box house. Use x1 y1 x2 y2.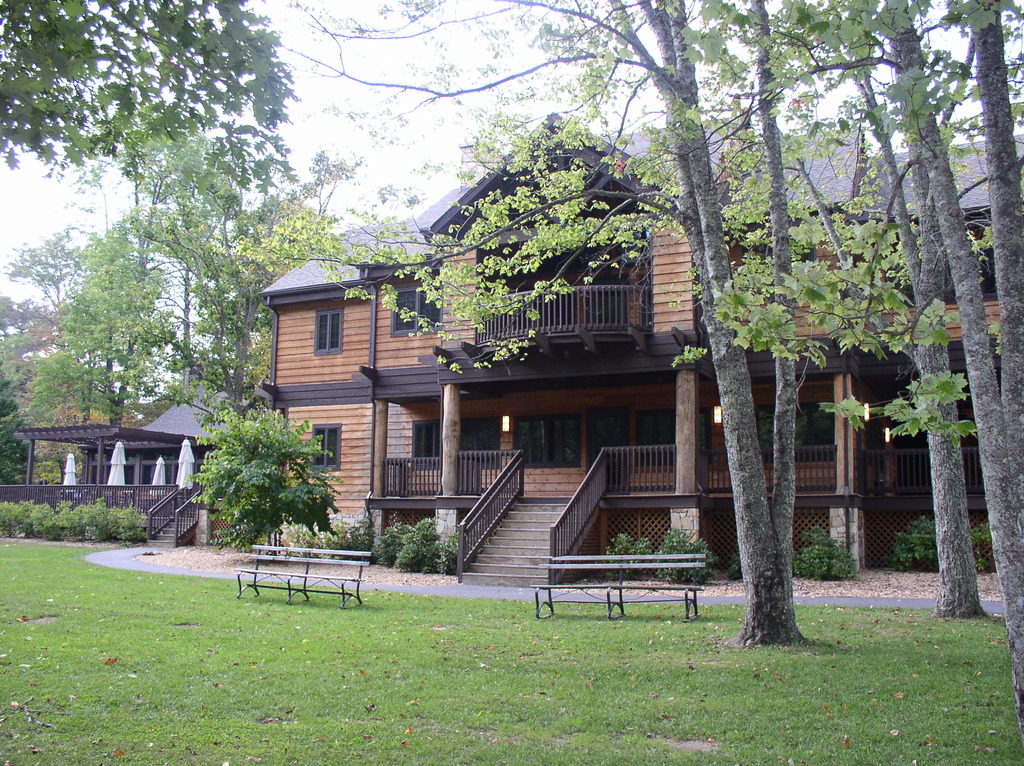
269 131 1023 576.
